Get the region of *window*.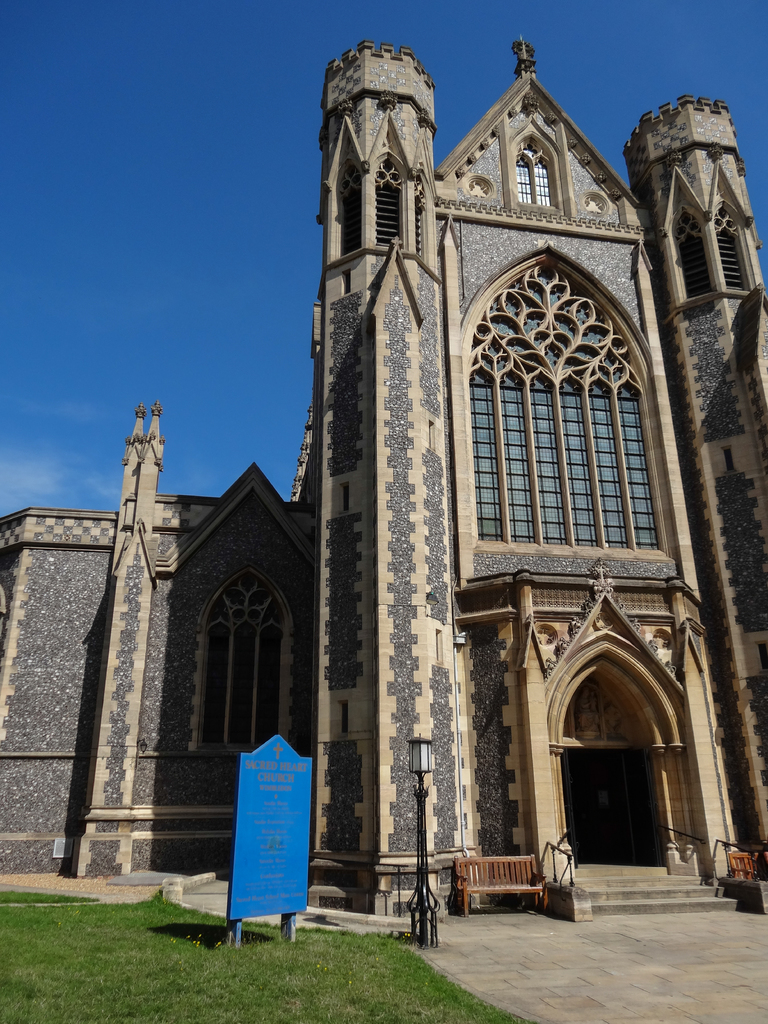
crop(516, 134, 553, 216).
